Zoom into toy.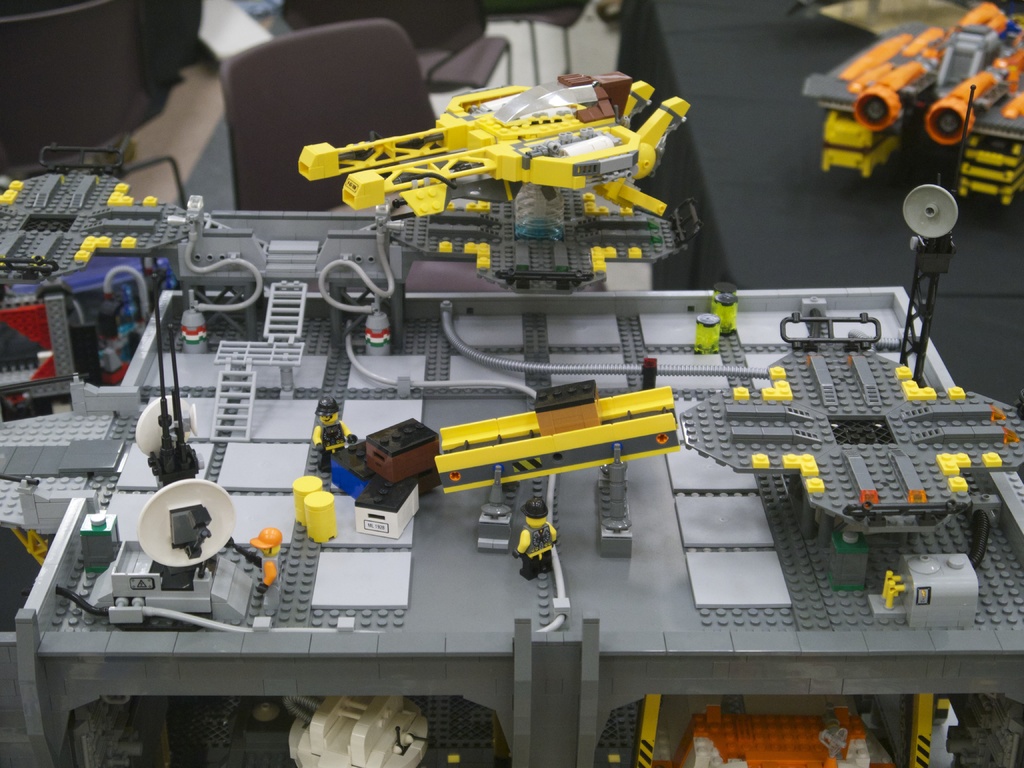
Zoom target: [x1=859, y1=488, x2=877, y2=506].
